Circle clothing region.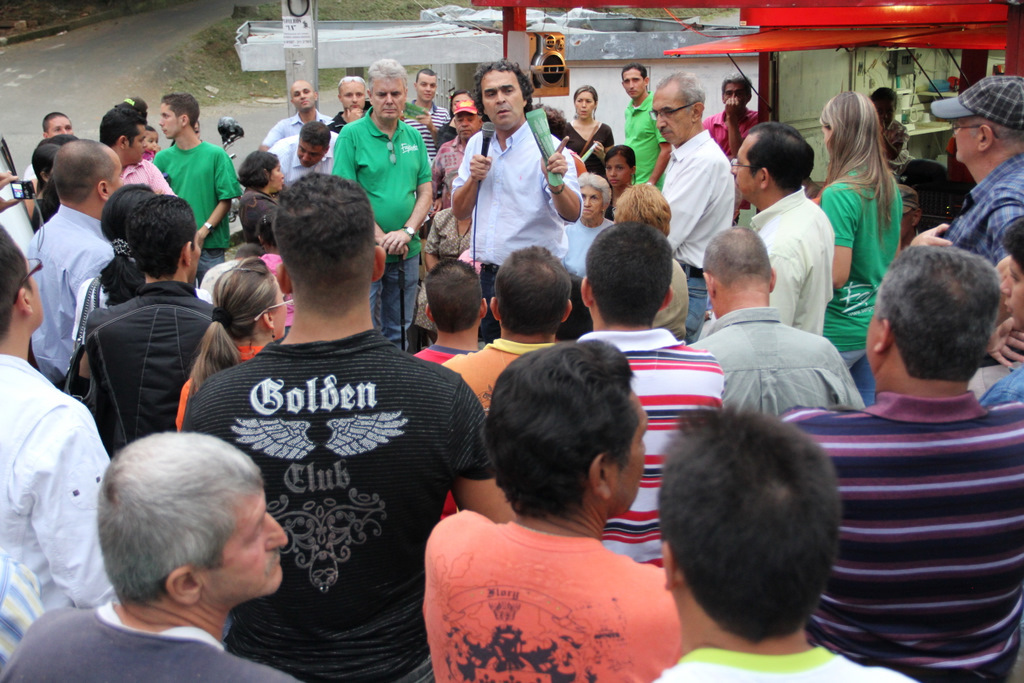
Region: x1=170 y1=335 x2=273 y2=435.
